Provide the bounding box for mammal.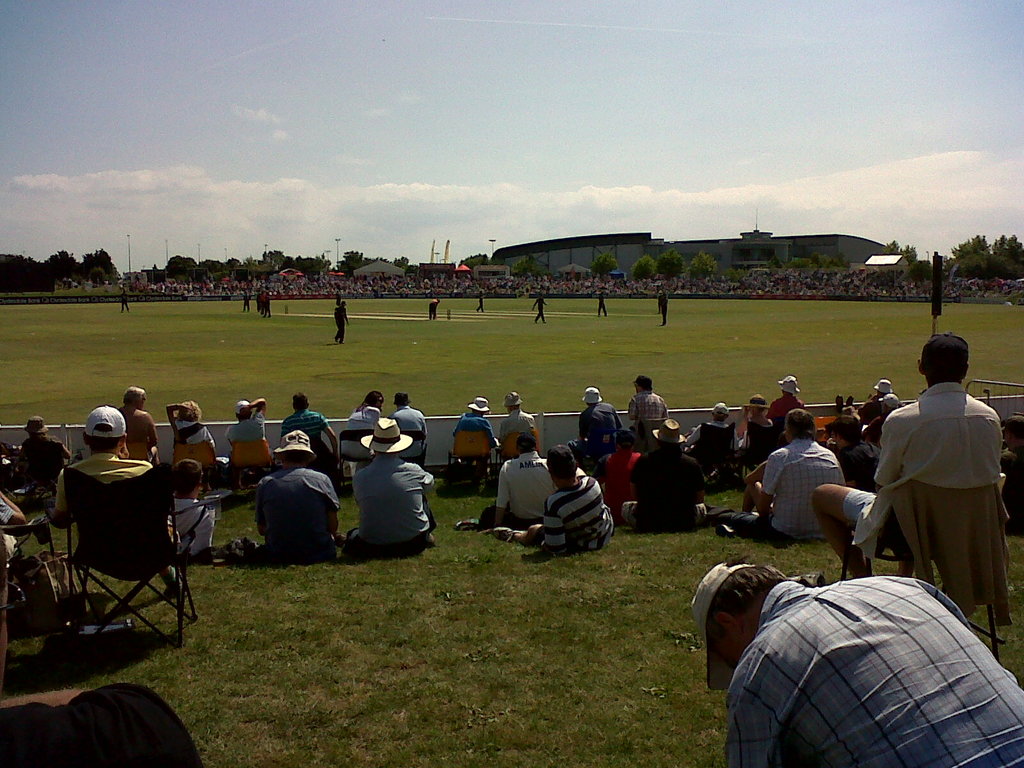
[660,294,668,328].
